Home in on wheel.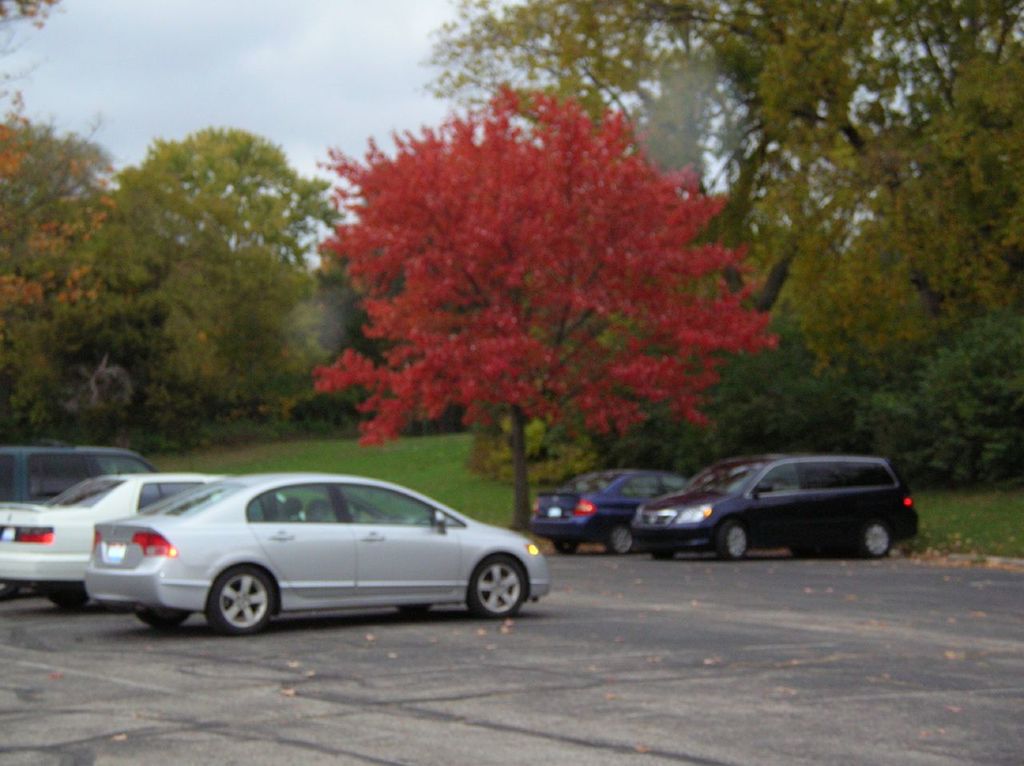
Homed in at locate(606, 521, 635, 554).
